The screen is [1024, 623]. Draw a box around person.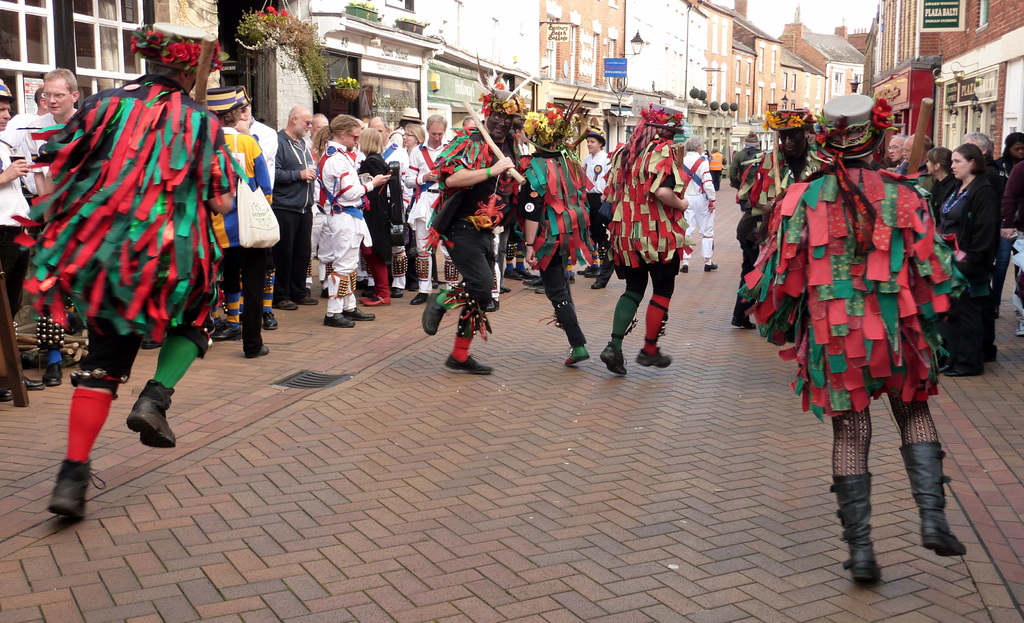
[519,97,595,365].
